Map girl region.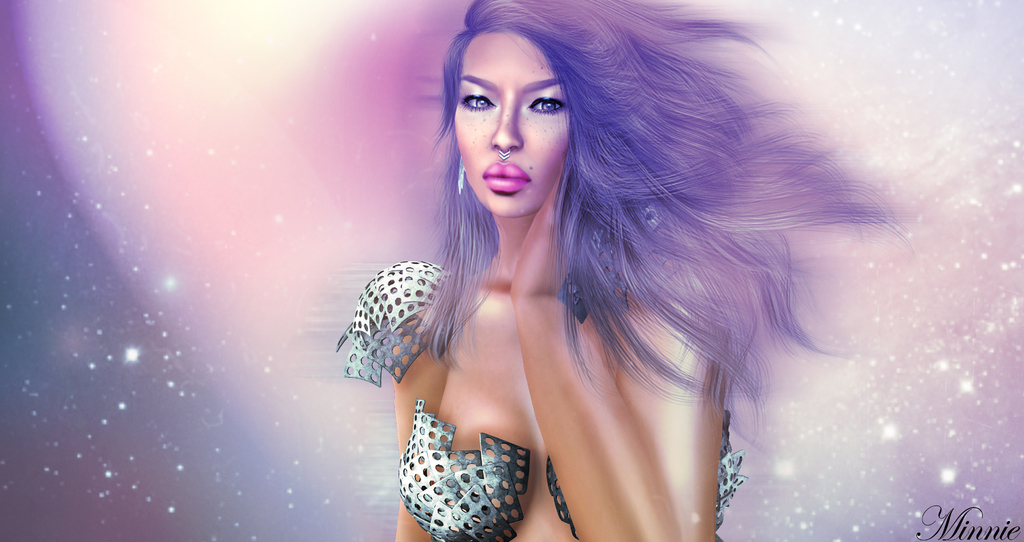
Mapped to 334,0,911,541.
